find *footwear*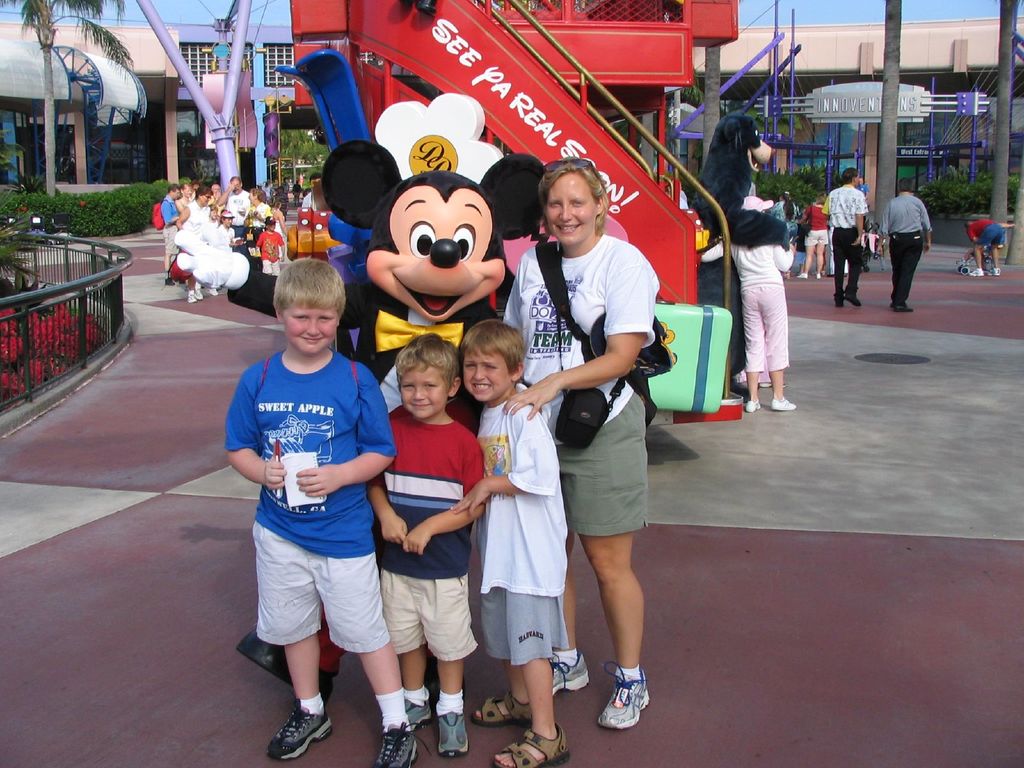
<region>767, 397, 793, 407</region>
